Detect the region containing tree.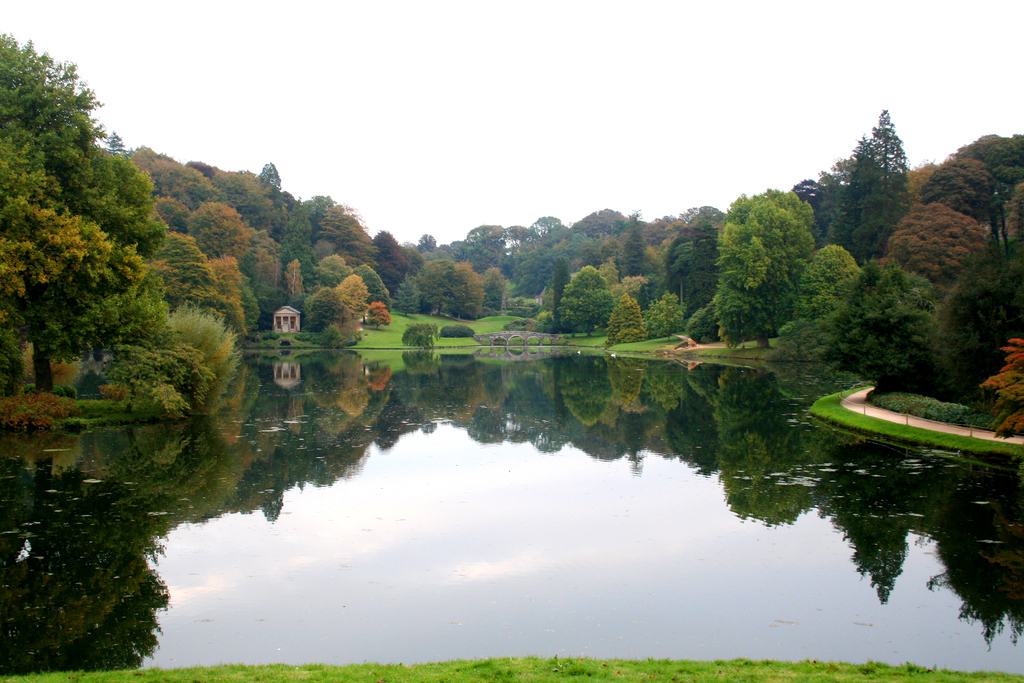
(362,302,392,332).
